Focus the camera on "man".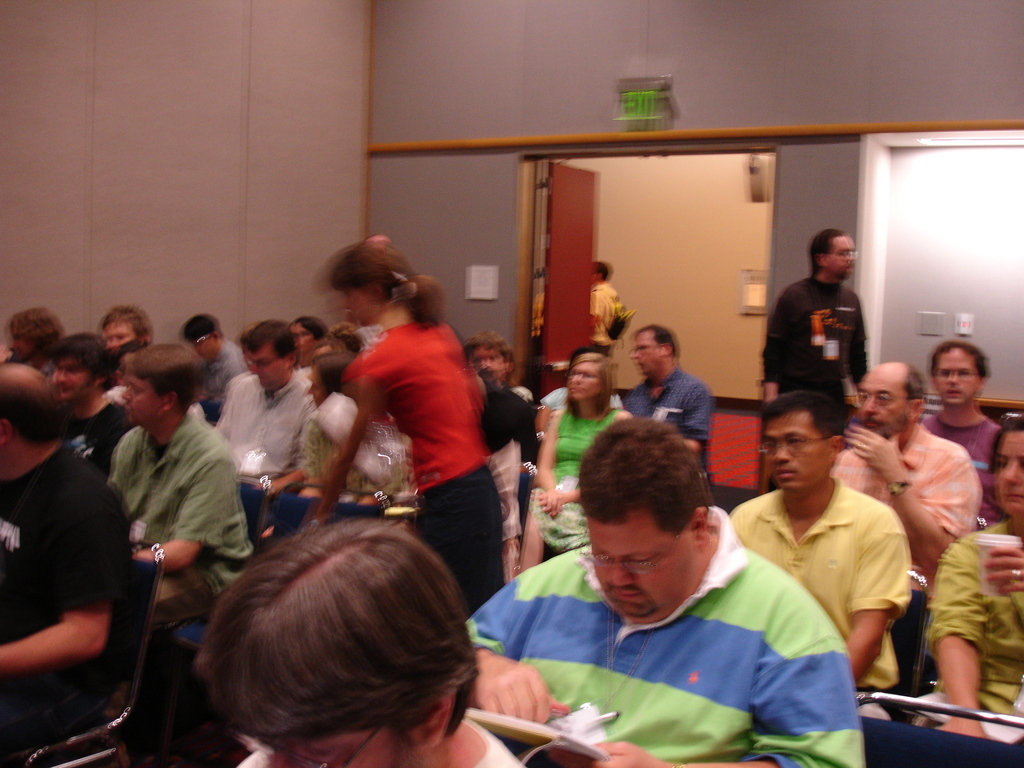
Focus region: locate(200, 317, 323, 486).
